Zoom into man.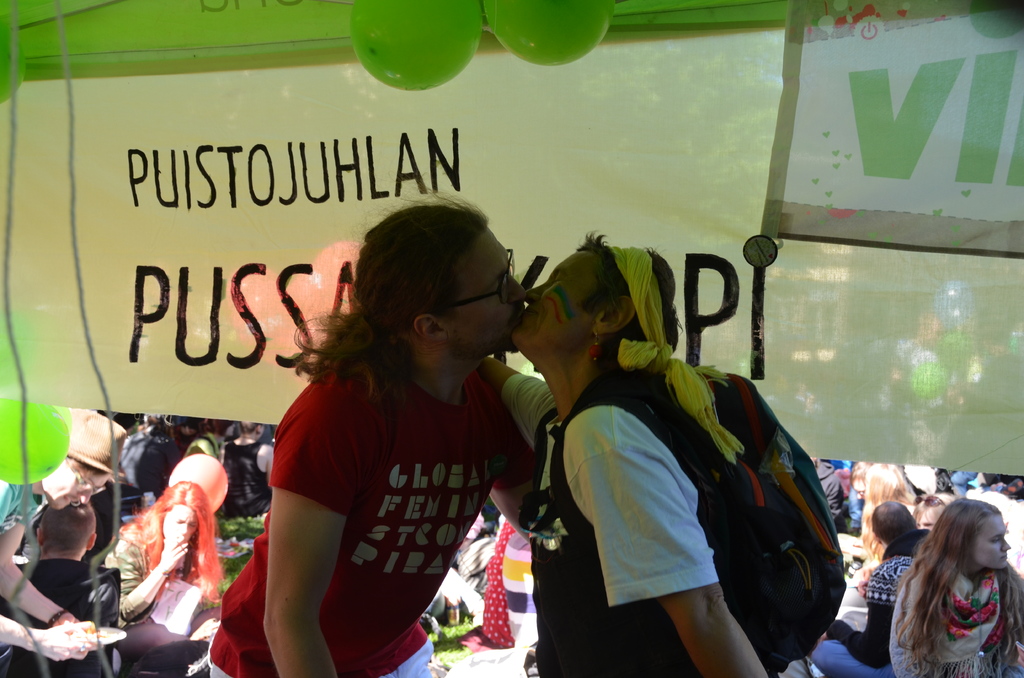
Zoom target: BBox(231, 216, 566, 645).
